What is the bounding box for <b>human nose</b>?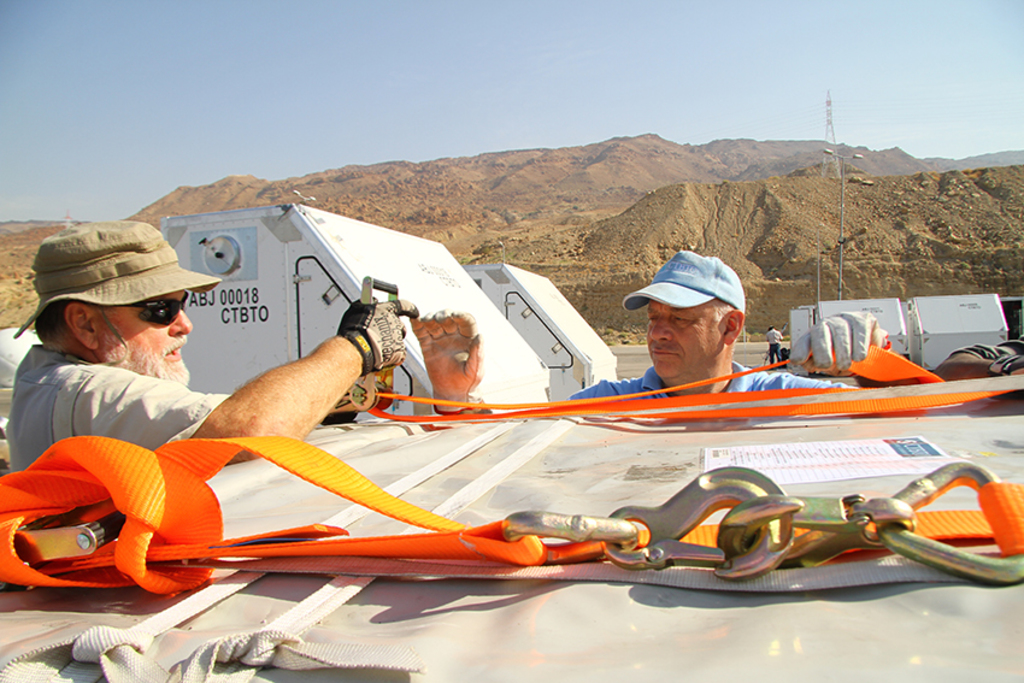
166:306:195:338.
